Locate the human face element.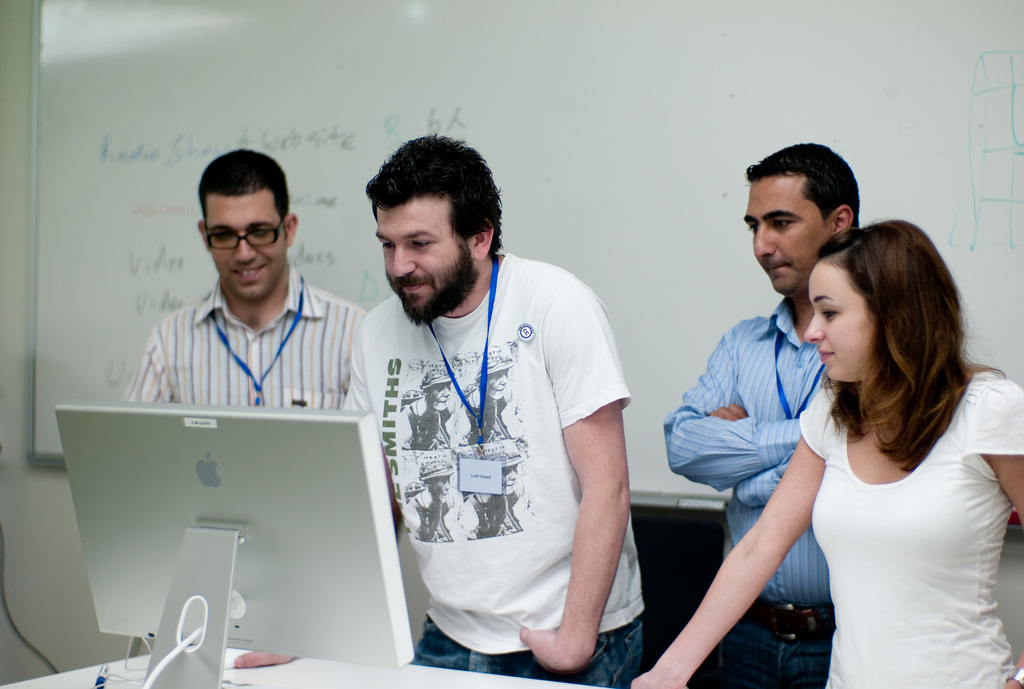
Element bbox: {"left": 804, "top": 260, "right": 871, "bottom": 381}.
